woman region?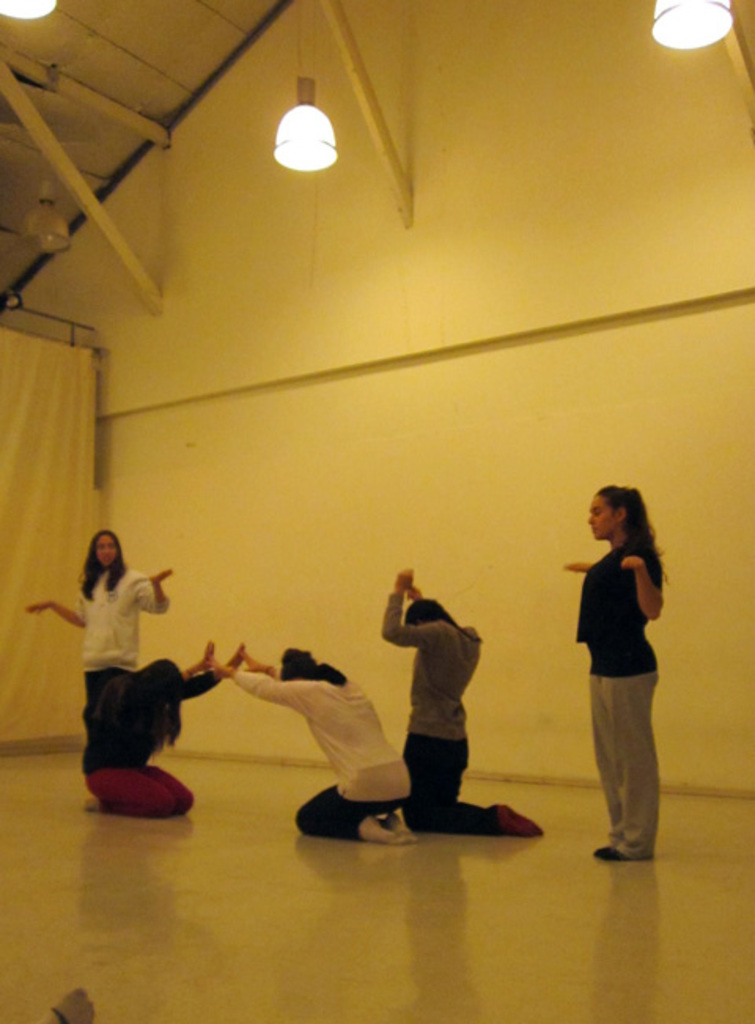
27,529,179,771
